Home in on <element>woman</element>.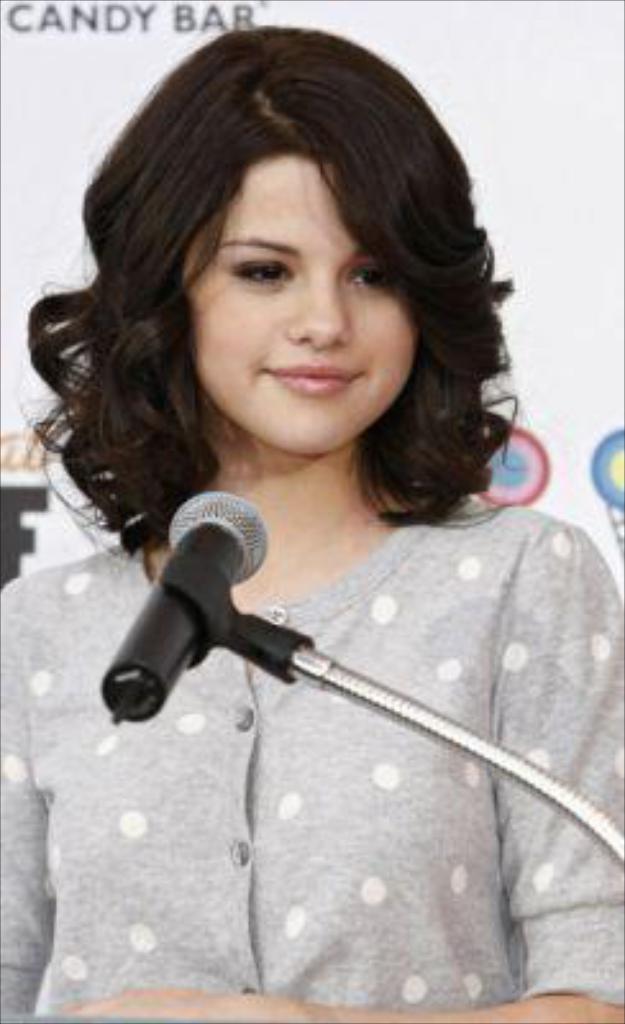
Homed in at <bbox>20, 36, 612, 1014</bbox>.
